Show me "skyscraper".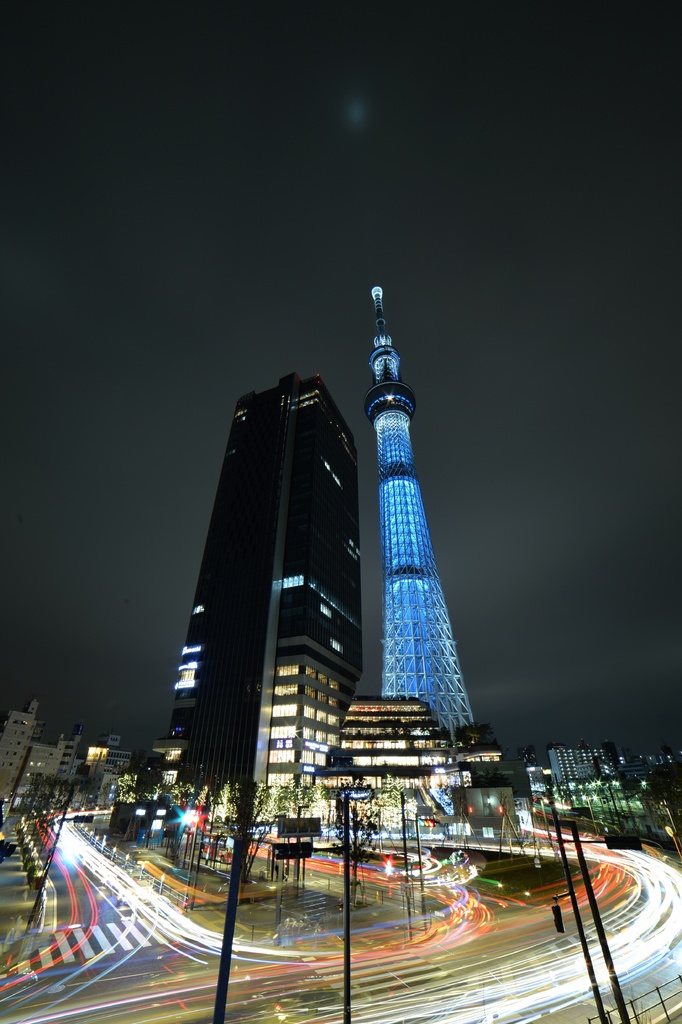
"skyscraper" is here: region(155, 315, 406, 869).
